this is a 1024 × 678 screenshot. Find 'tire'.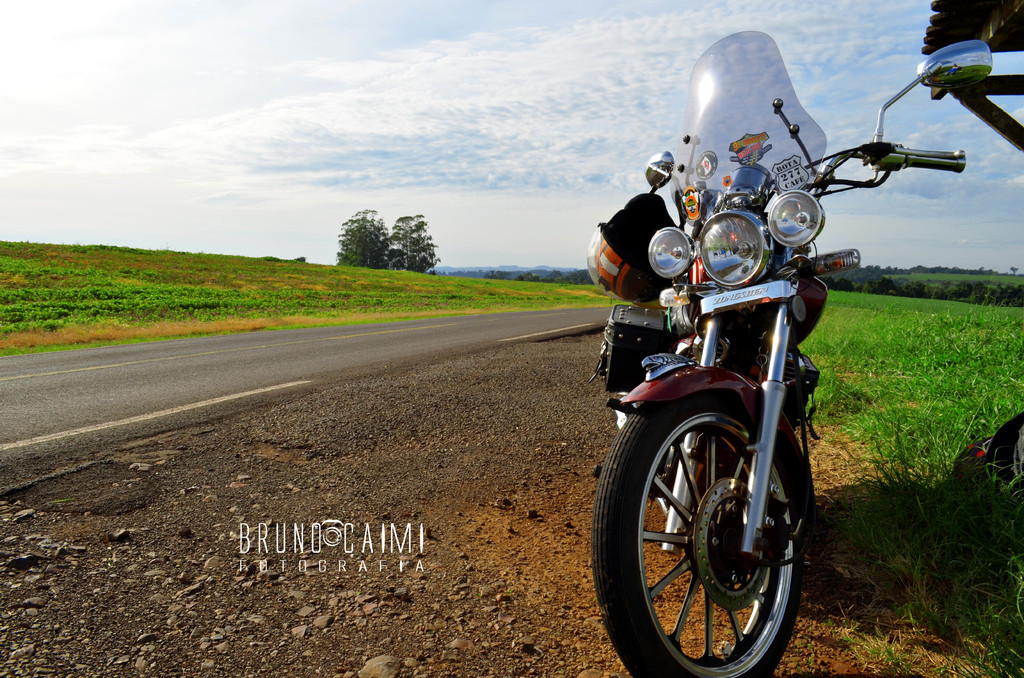
Bounding box: box(605, 378, 812, 675).
